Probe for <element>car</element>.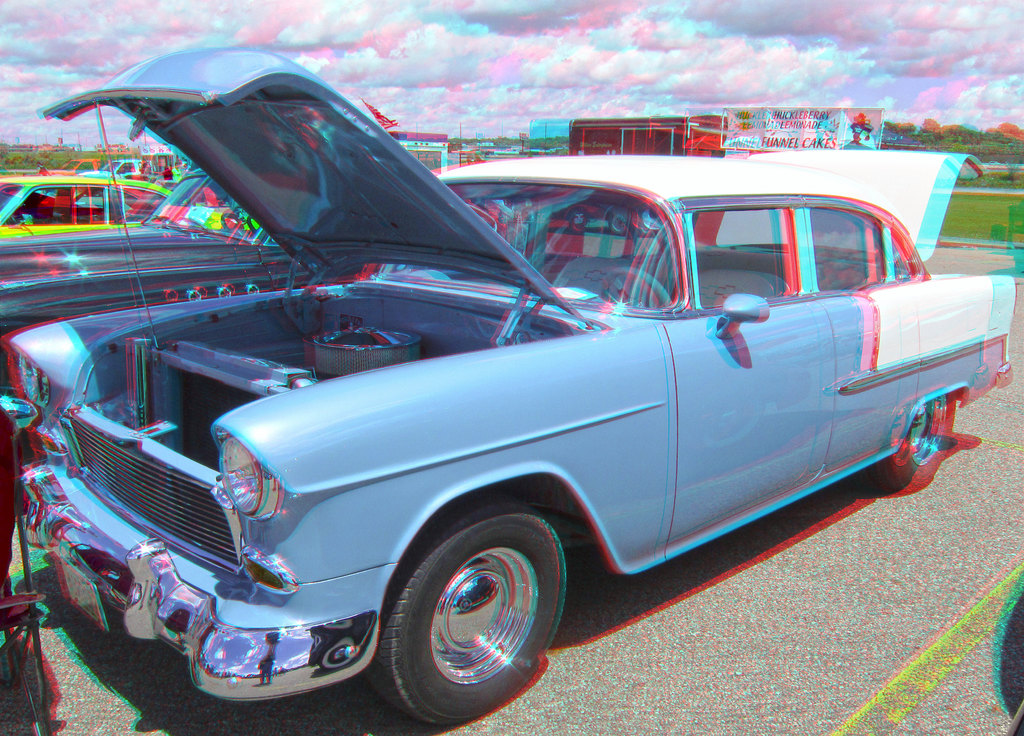
Probe result: select_region(88, 153, 168, 179).
